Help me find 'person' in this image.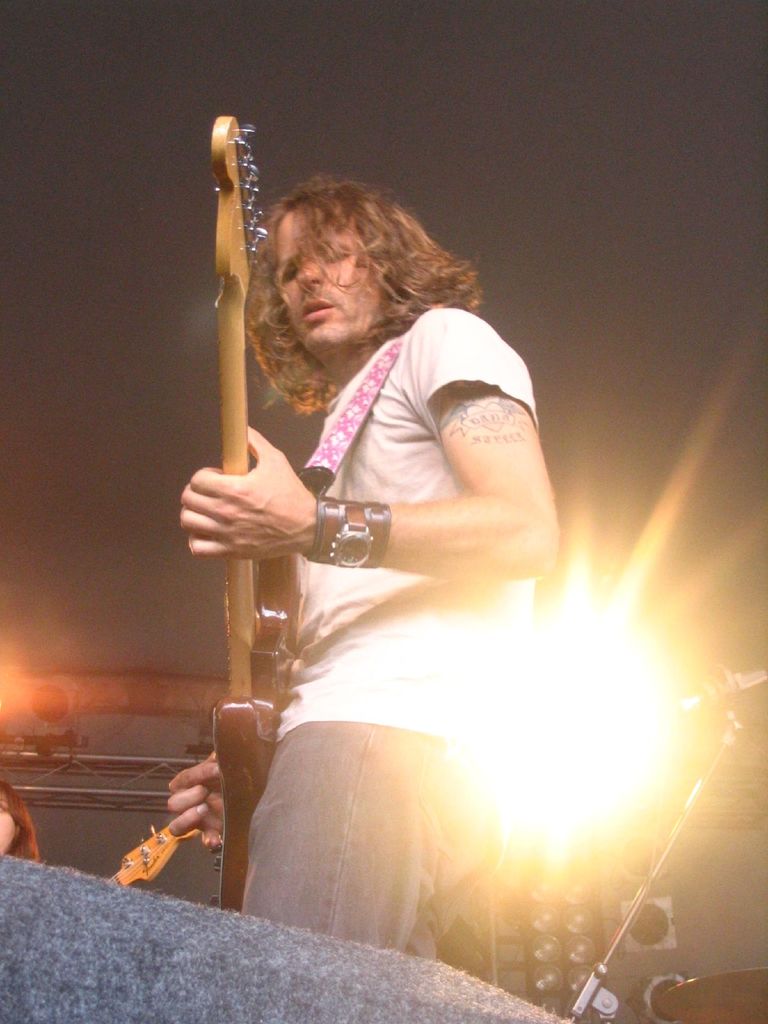
Found it: {"left": 166, "top": 142, "right": 594, "bottom": 925}.
